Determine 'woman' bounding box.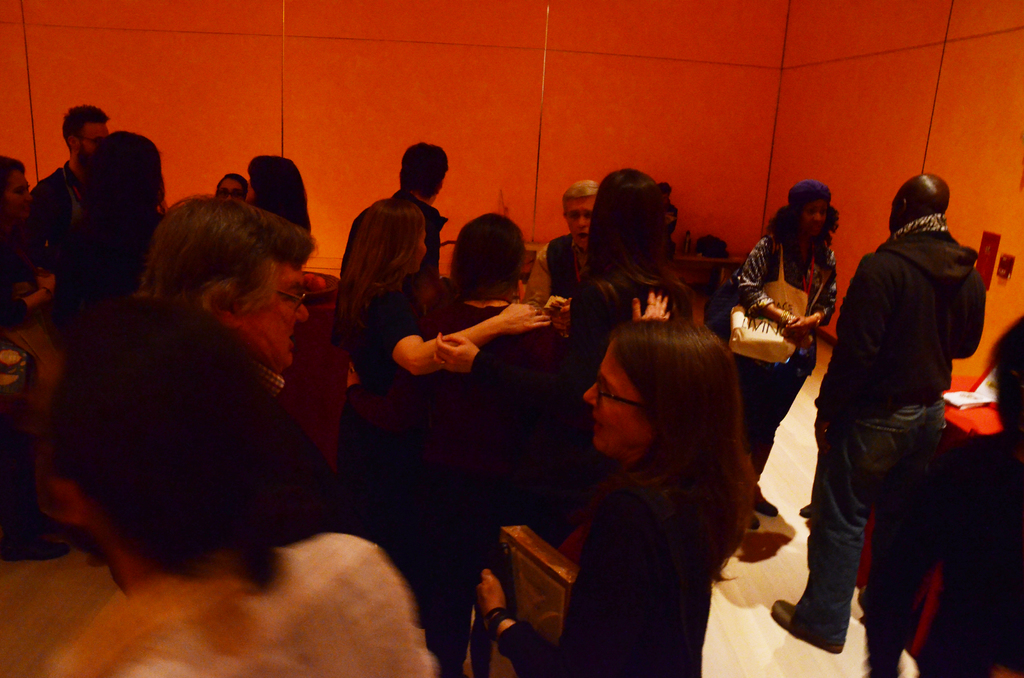
Determined: bbox(733, 185, 840, 532).
